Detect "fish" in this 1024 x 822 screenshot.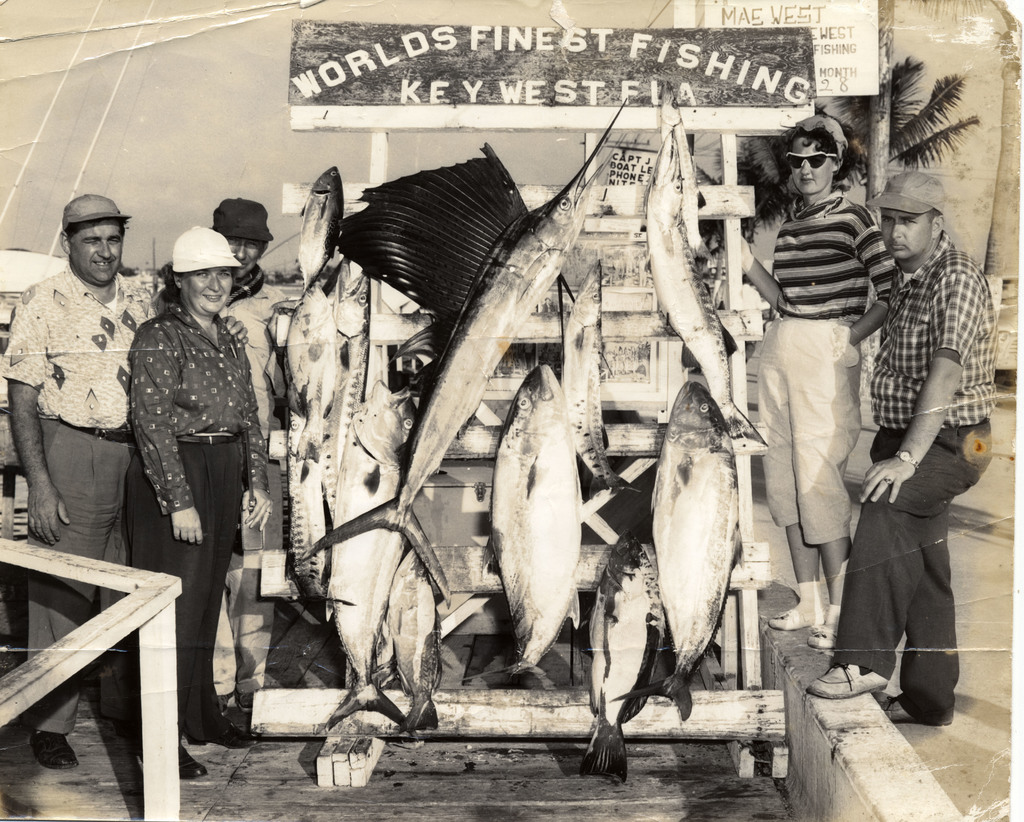
Detection: [614, 380, 754, 723].
